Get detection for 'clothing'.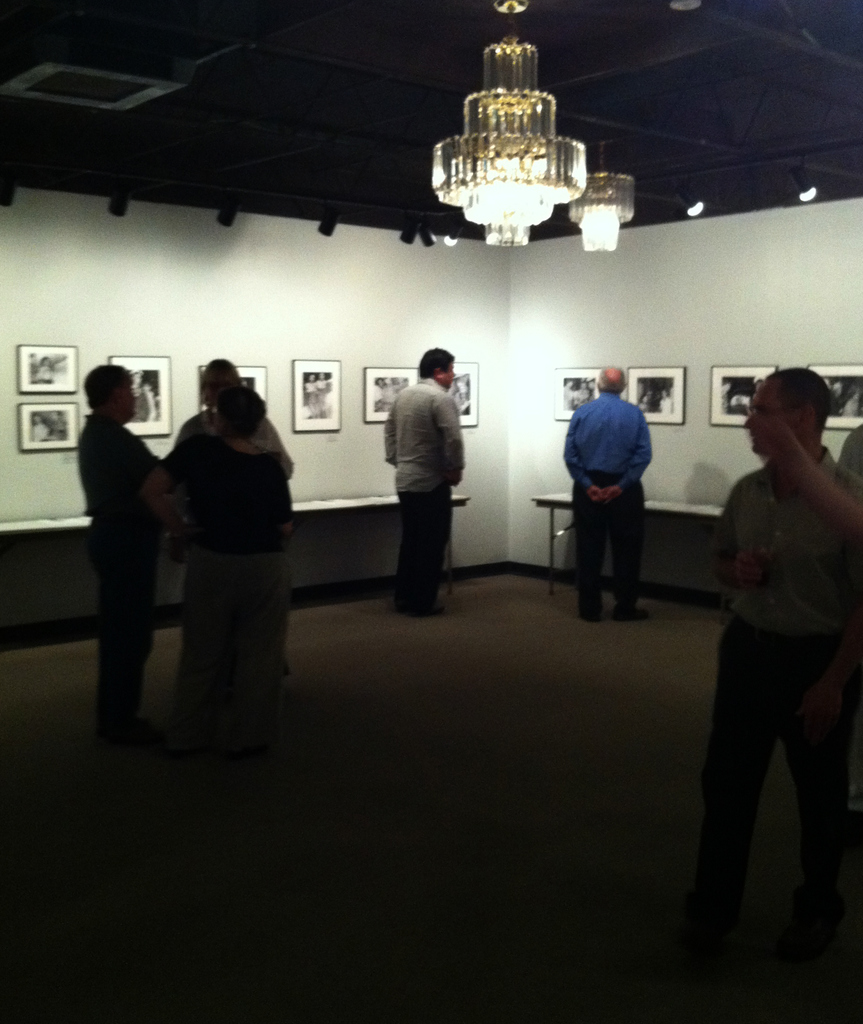
Detection: bbox=[378, 337, 485, 593].
